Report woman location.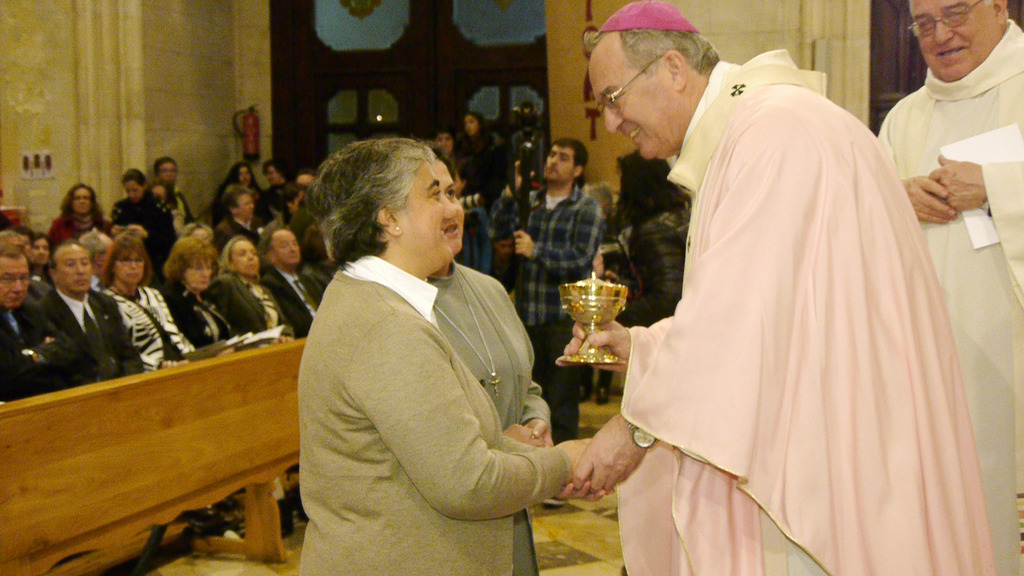
Report: region(98, 236, 195, 377).
